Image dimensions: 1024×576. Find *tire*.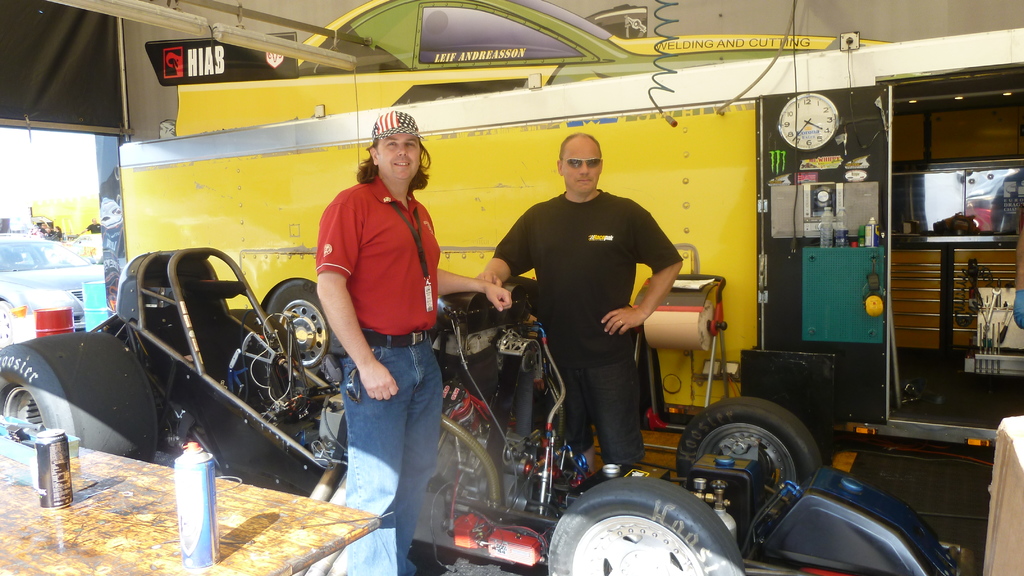
x1=549, y1=468, x2=732, y2=570.
